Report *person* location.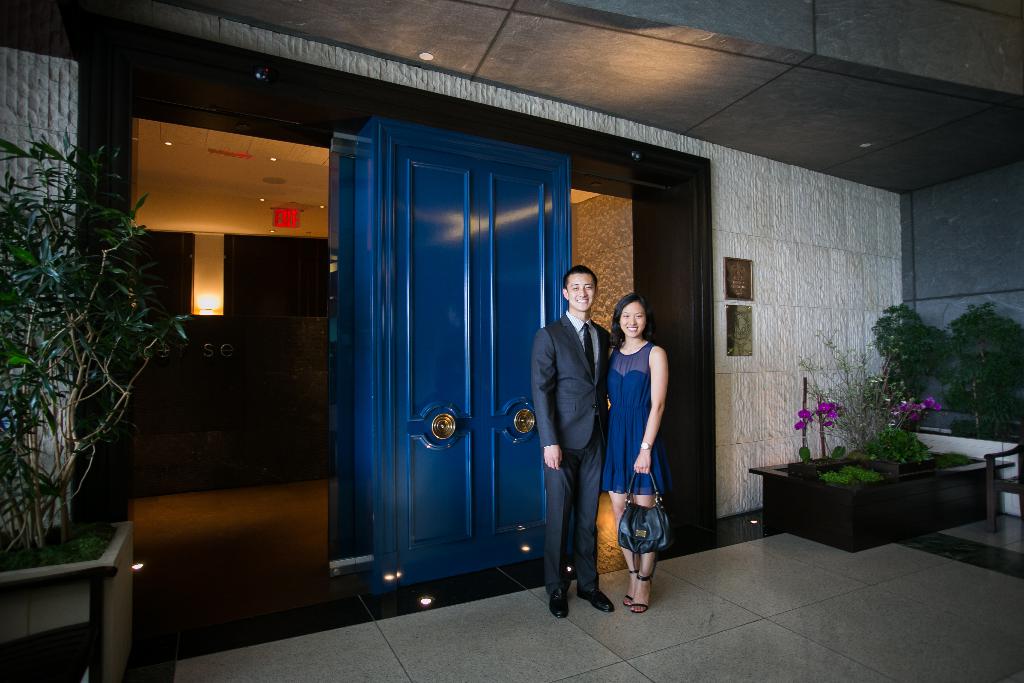
Report: <box>531,265,619,621</box>.
